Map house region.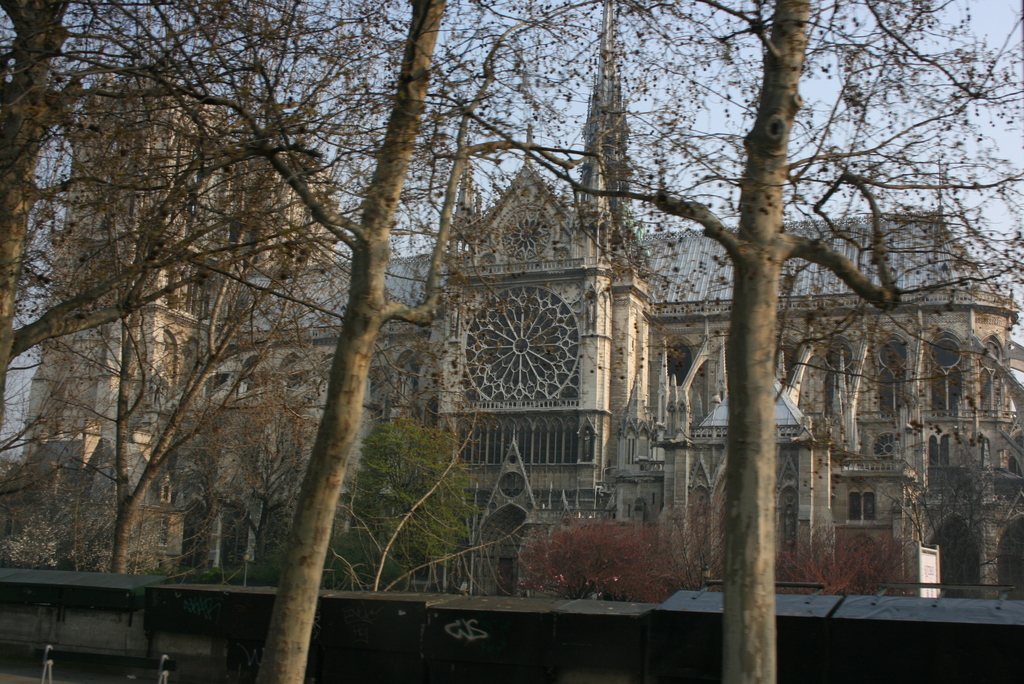
Mapped to (left=29, top=65, right=1023, bottom=619).
